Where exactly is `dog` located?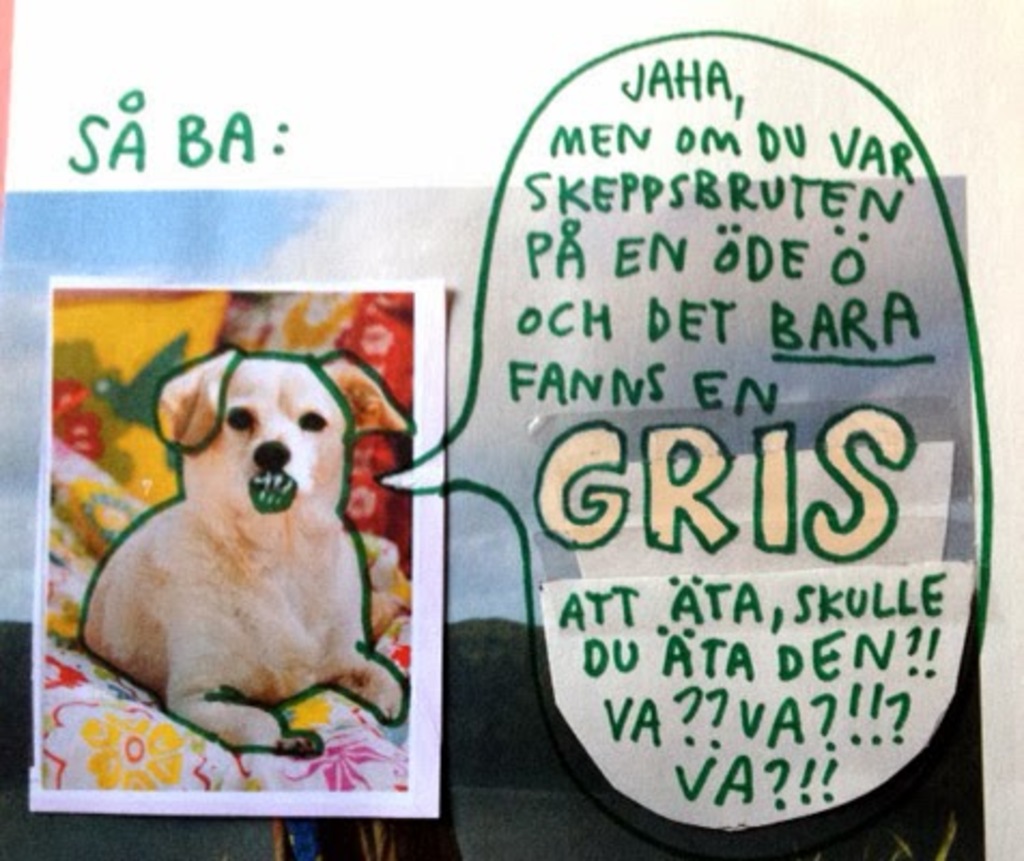
Its bounding box is box=[73, 349, 413, 760].
